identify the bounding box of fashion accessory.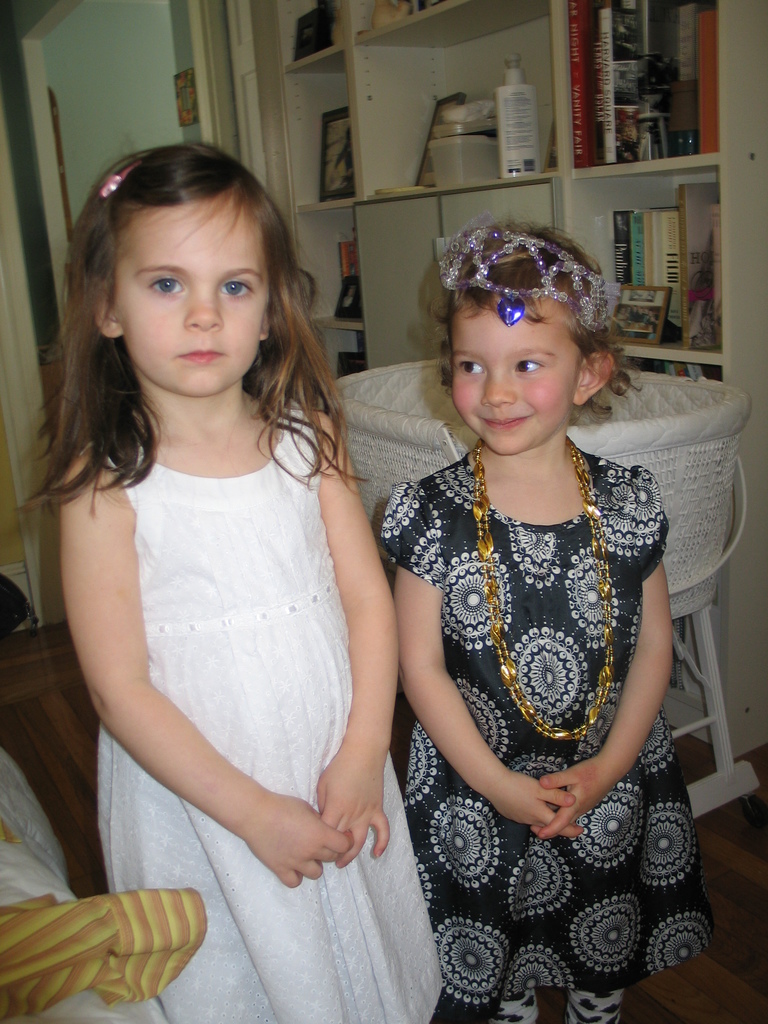
<bbox>442, 221, 621, 328</bbox>.
